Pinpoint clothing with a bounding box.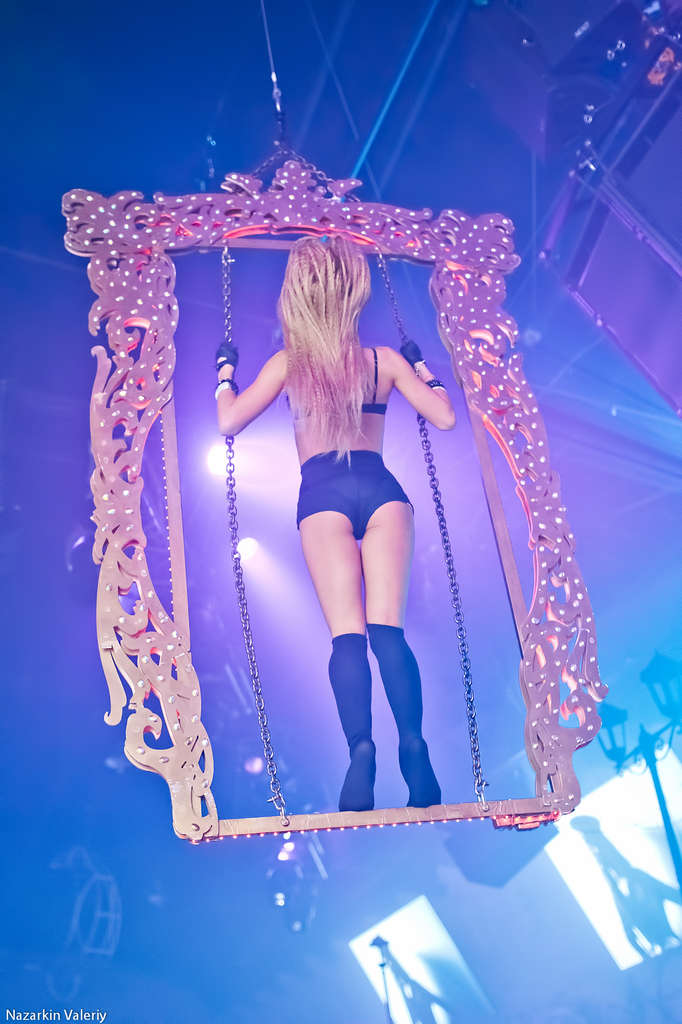
crop(290, 444, 415, 536).
